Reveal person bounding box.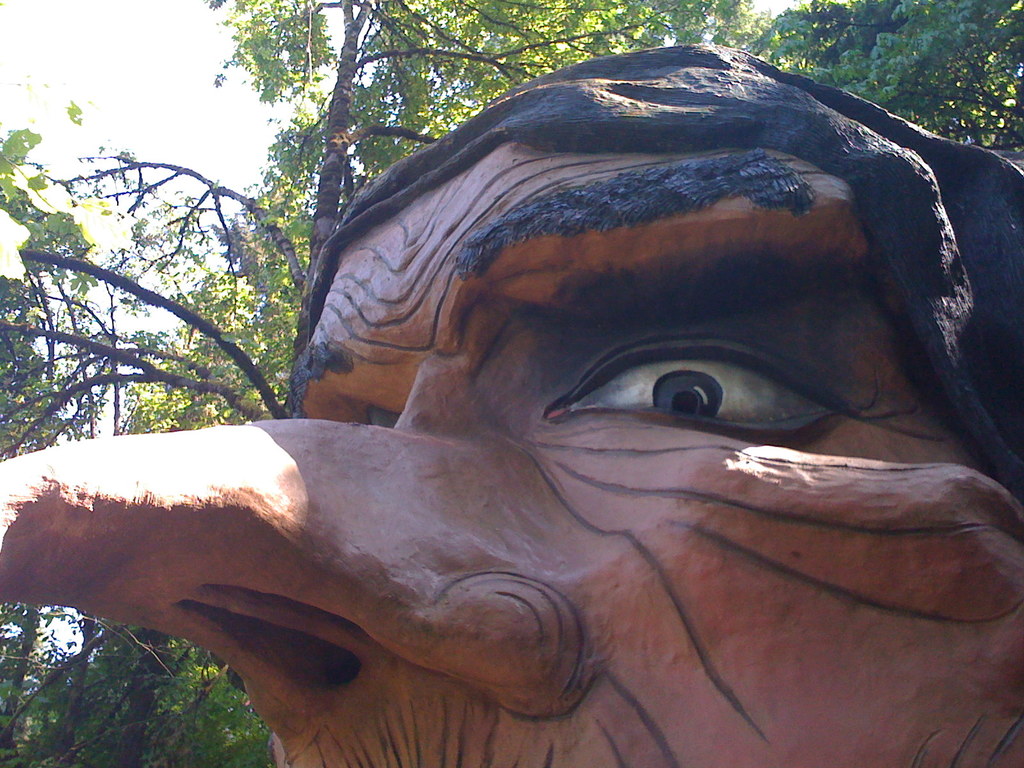
Revealed: rect(0, 47, 1023, 767).
